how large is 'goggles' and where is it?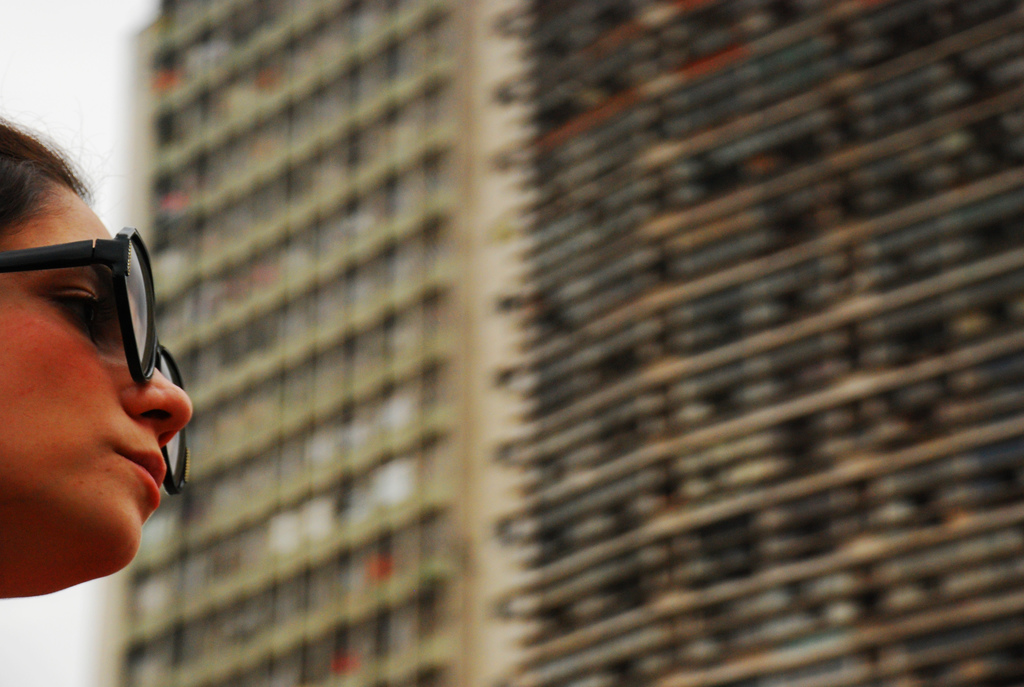
Bounding box: [0,226,189,494].
